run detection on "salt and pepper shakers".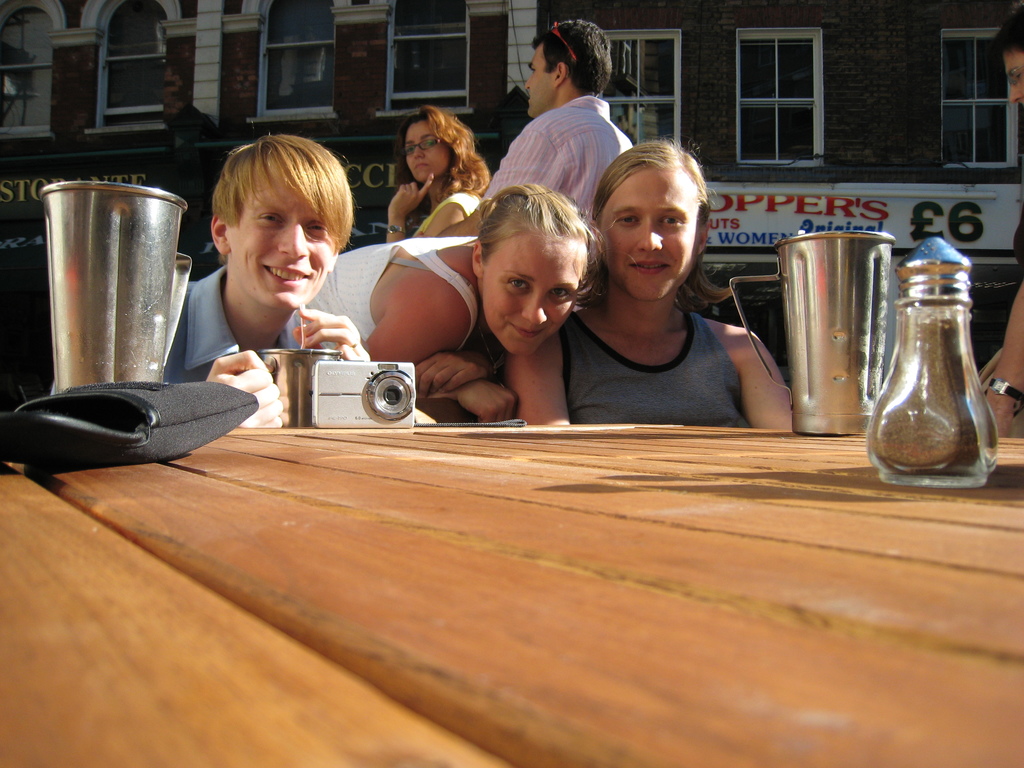
Result: bbox=(878, 234, 1004, 489).
